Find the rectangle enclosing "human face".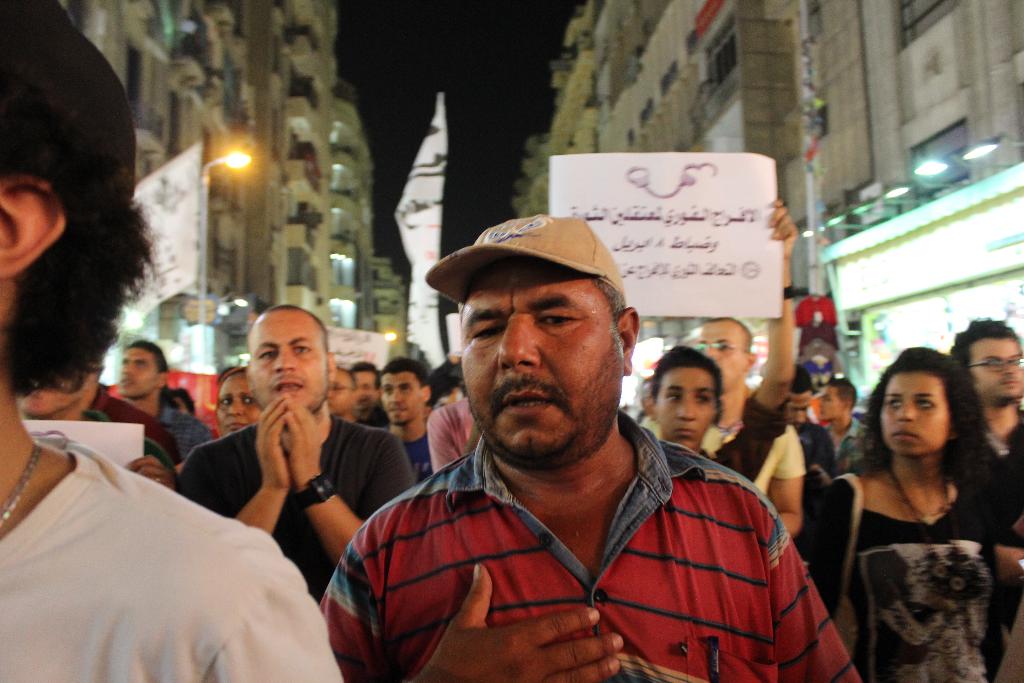
Rect(883, 372, 948, 456).
